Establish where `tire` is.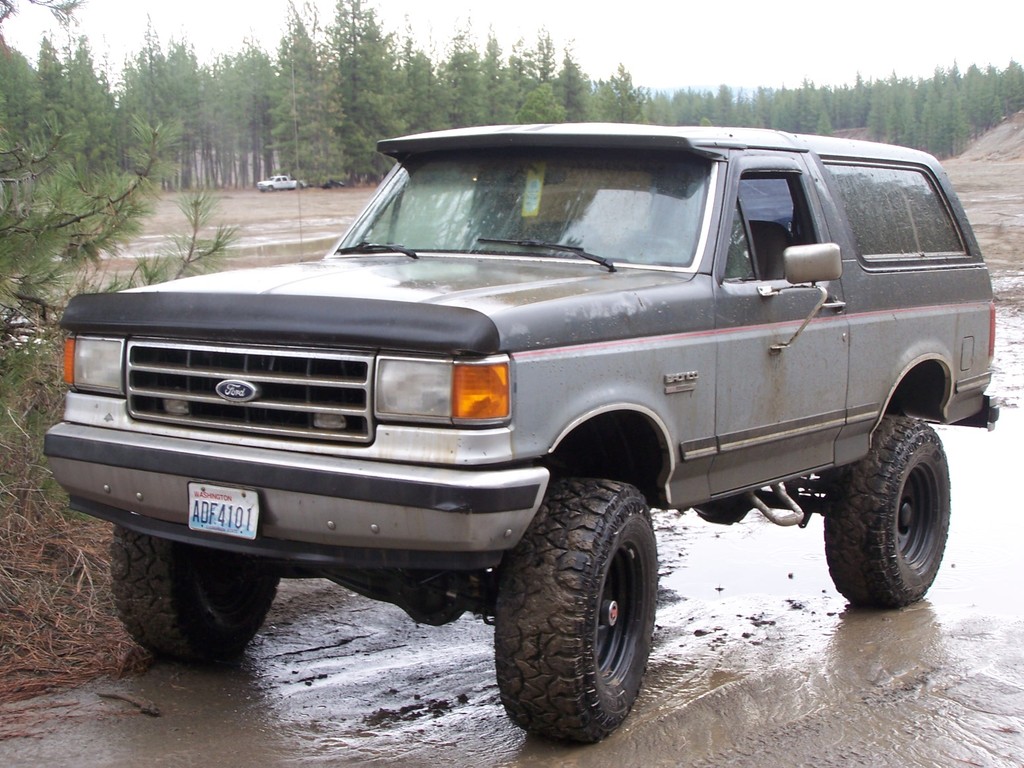
Established at locate(298, 183, 304, 191).
